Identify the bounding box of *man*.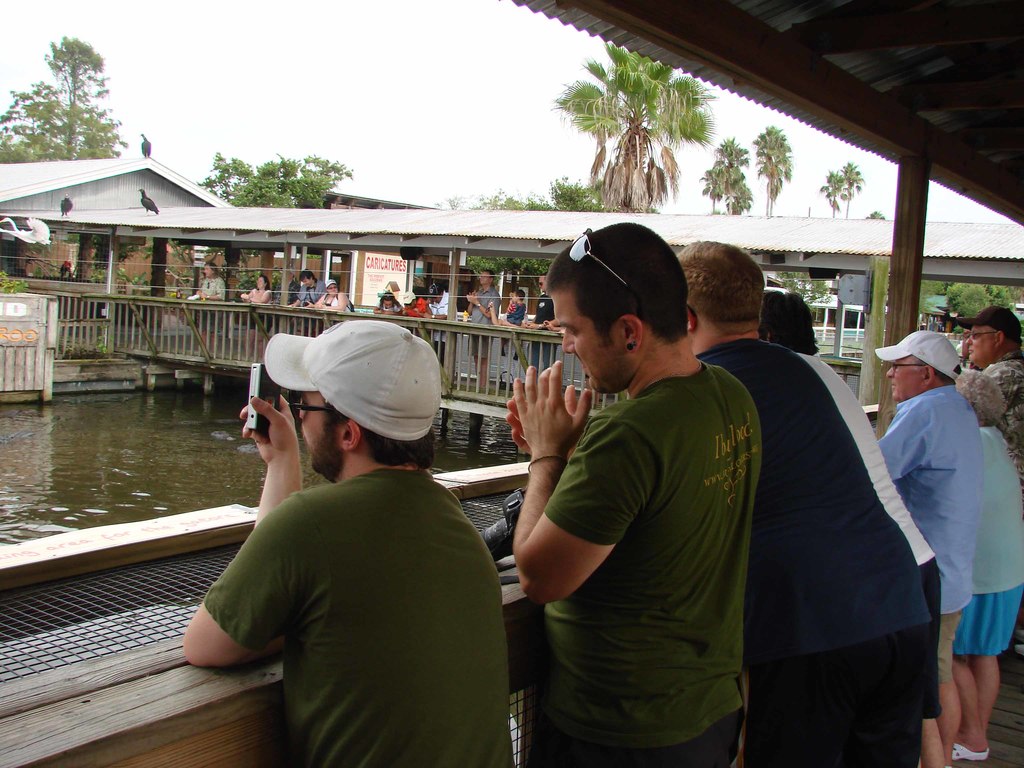
box(184, 280, 521, 738).
